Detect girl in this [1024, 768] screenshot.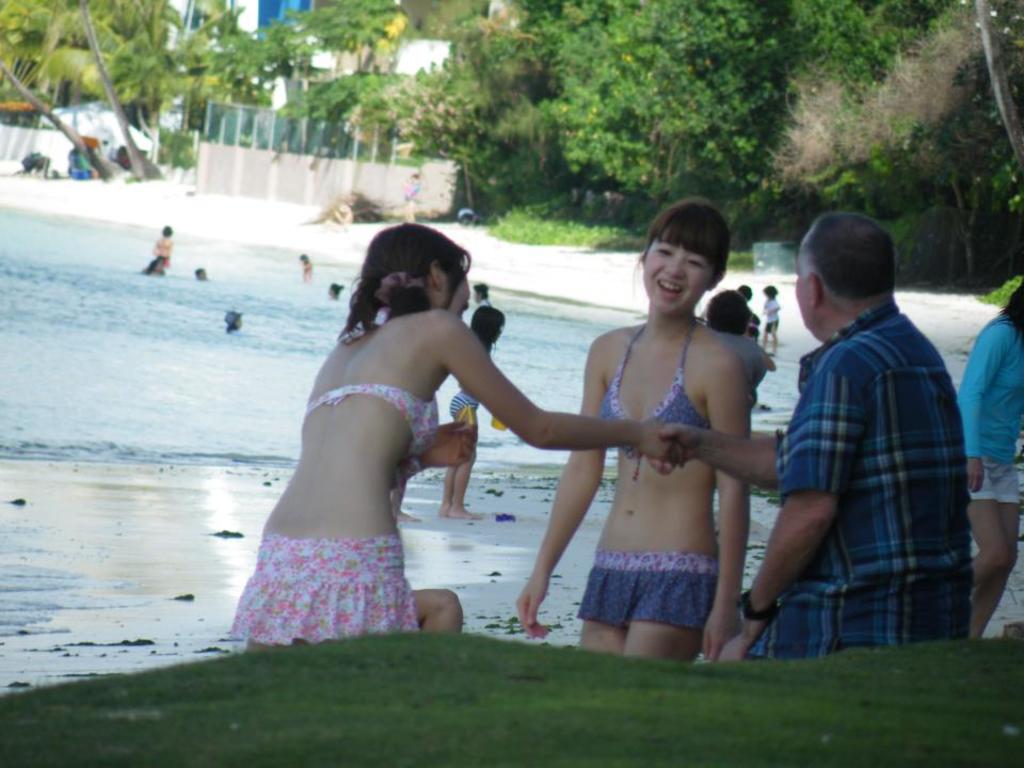
Detection: [764, 286, 779, 354].
